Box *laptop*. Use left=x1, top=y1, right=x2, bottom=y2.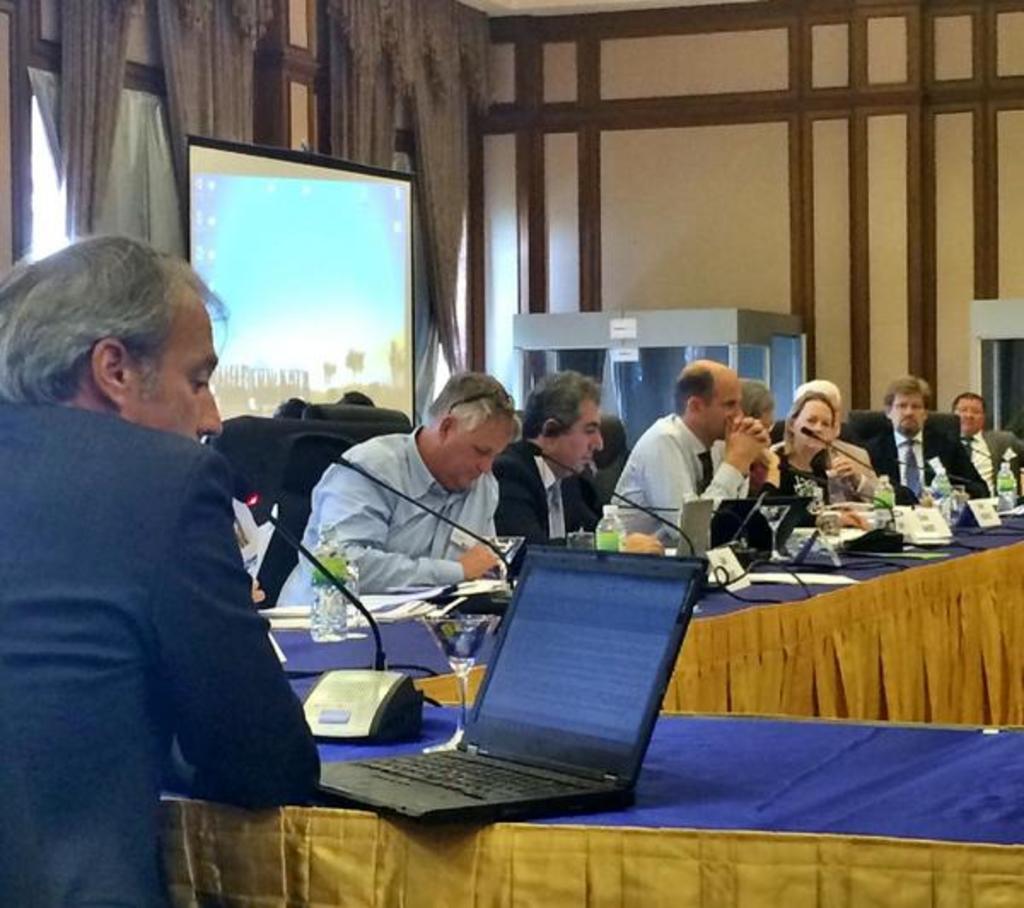
left=295, top=527, right=715, bottom=816.
